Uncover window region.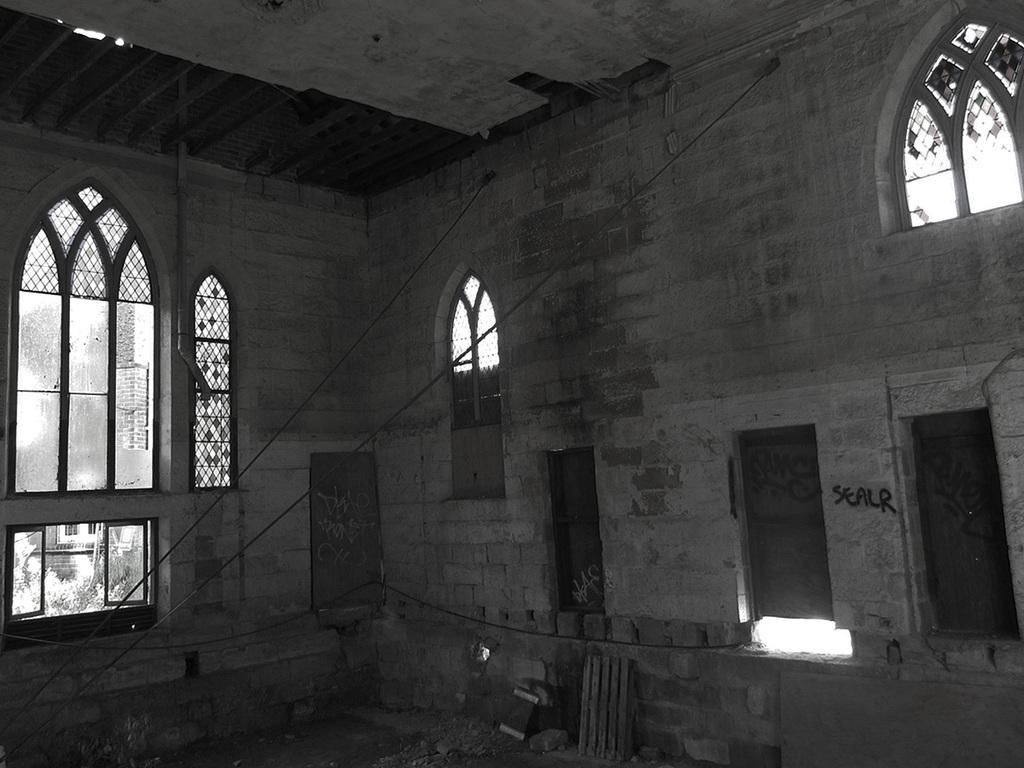
Uncovered: region(545, 450, 606, 620).
